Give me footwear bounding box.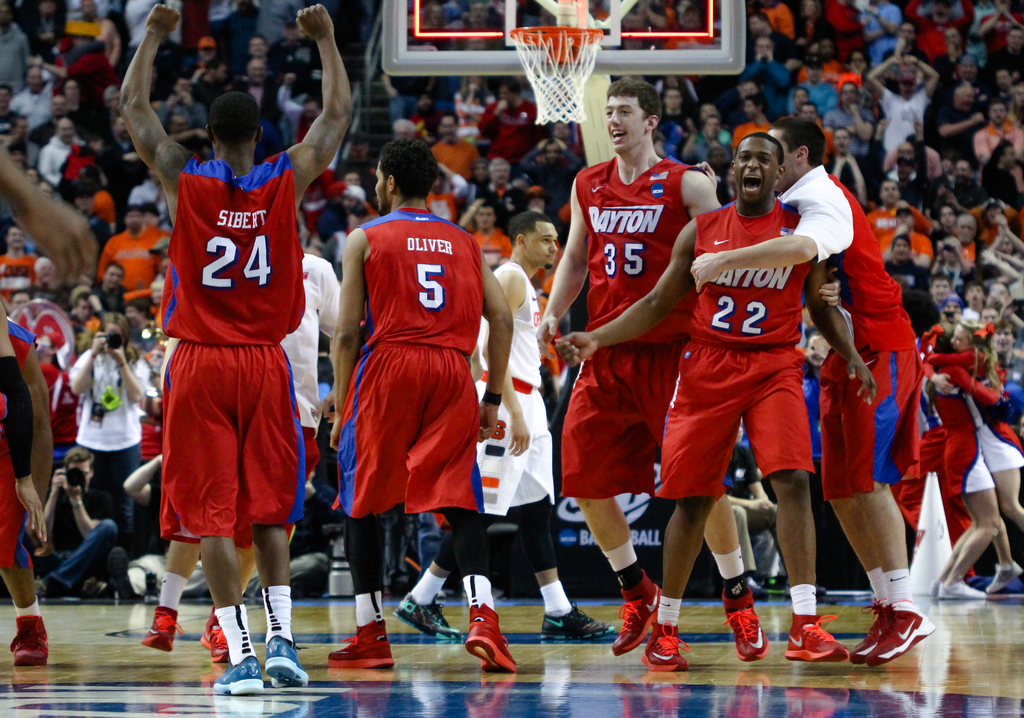
box=[325, 618, 399, 669].
